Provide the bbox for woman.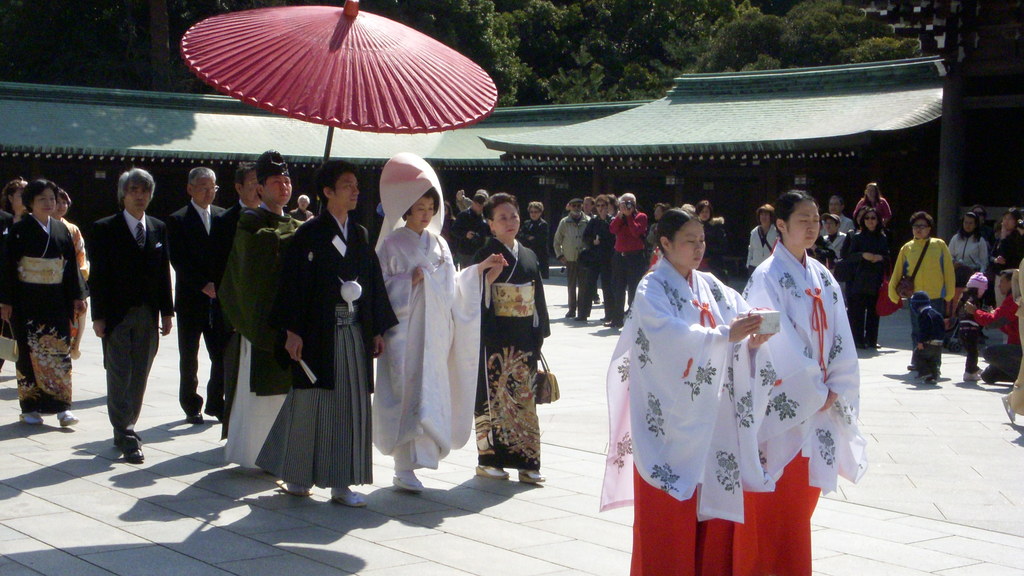
box=[457, 194, 565, 488].
